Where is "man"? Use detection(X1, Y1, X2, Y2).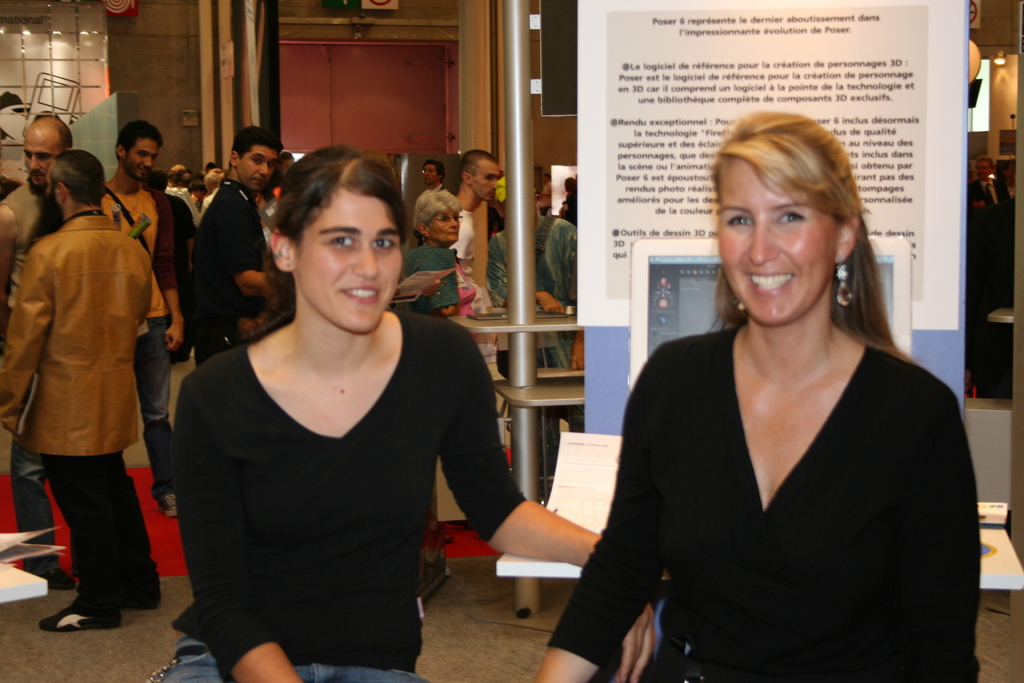
detection(99, 120, 189, 514).
